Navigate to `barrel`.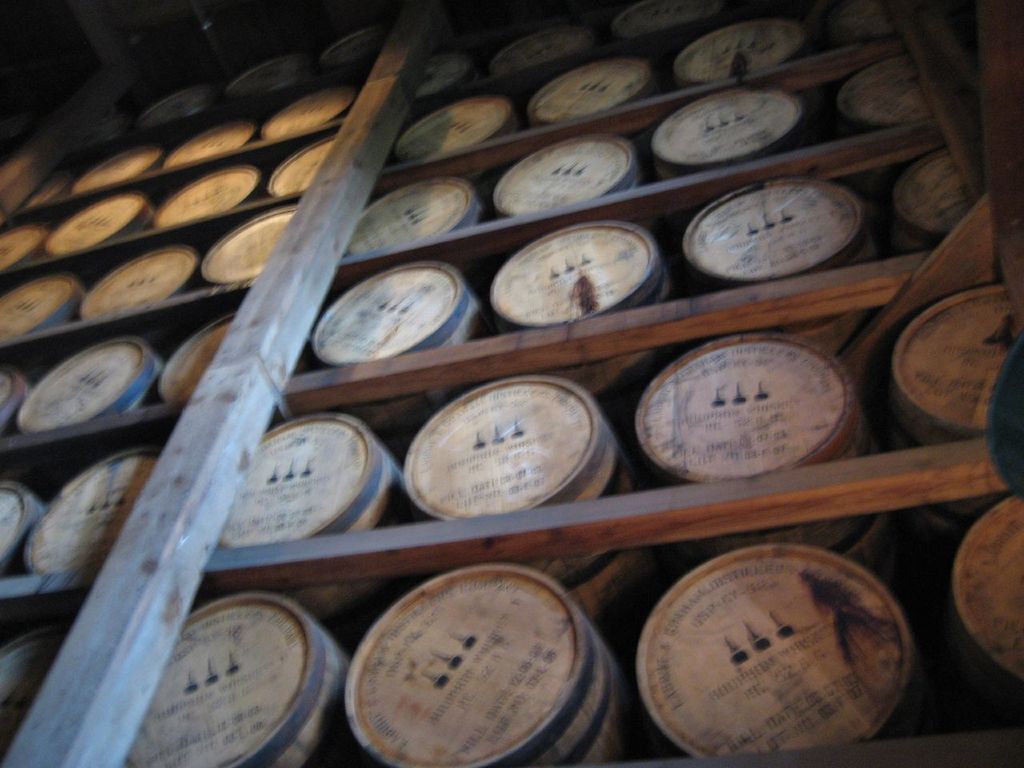
Navigation target: x1=33 y1=429 x2=173 y2=579.
